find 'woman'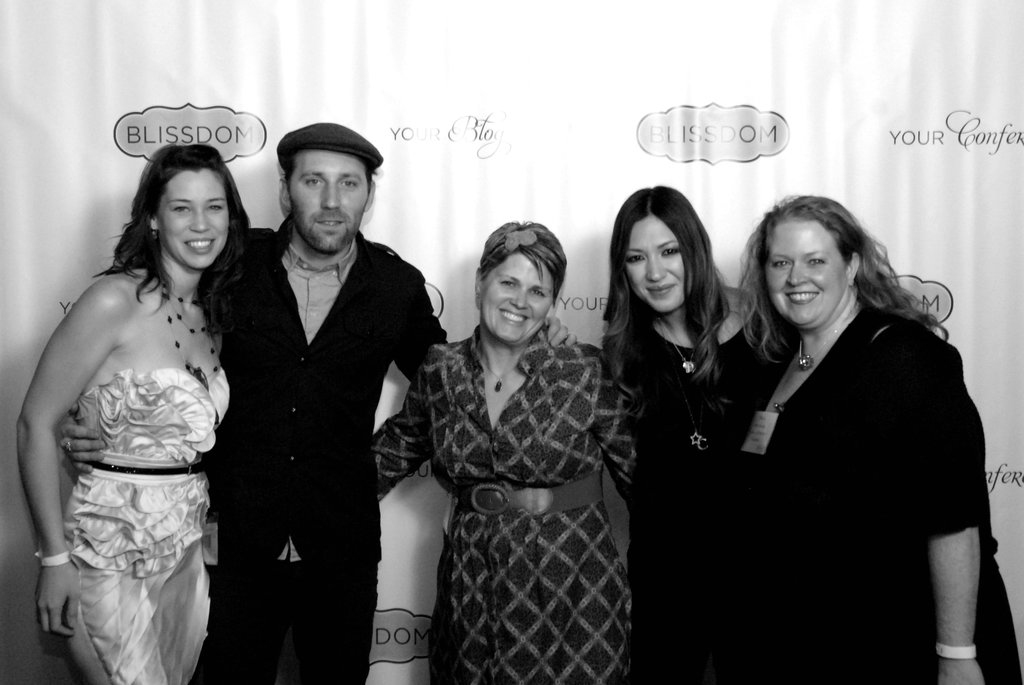
<bbox>588, 175, 804, 684</bbox>
